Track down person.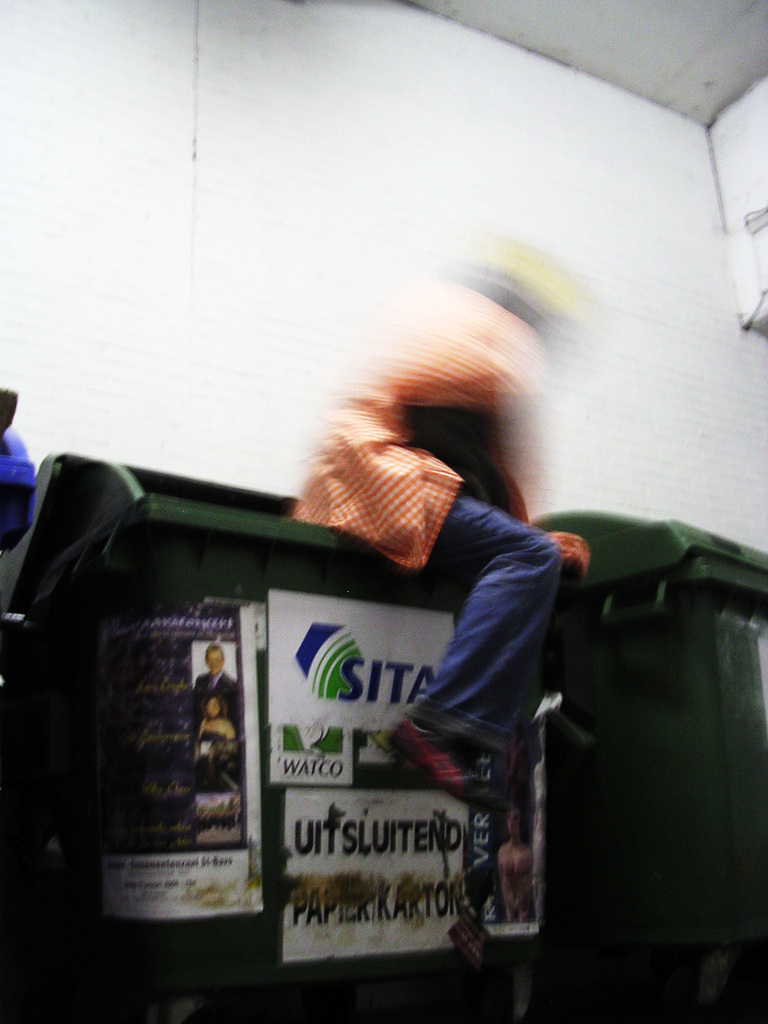
Tracked to bbox=(189, 694, 240, 753).
